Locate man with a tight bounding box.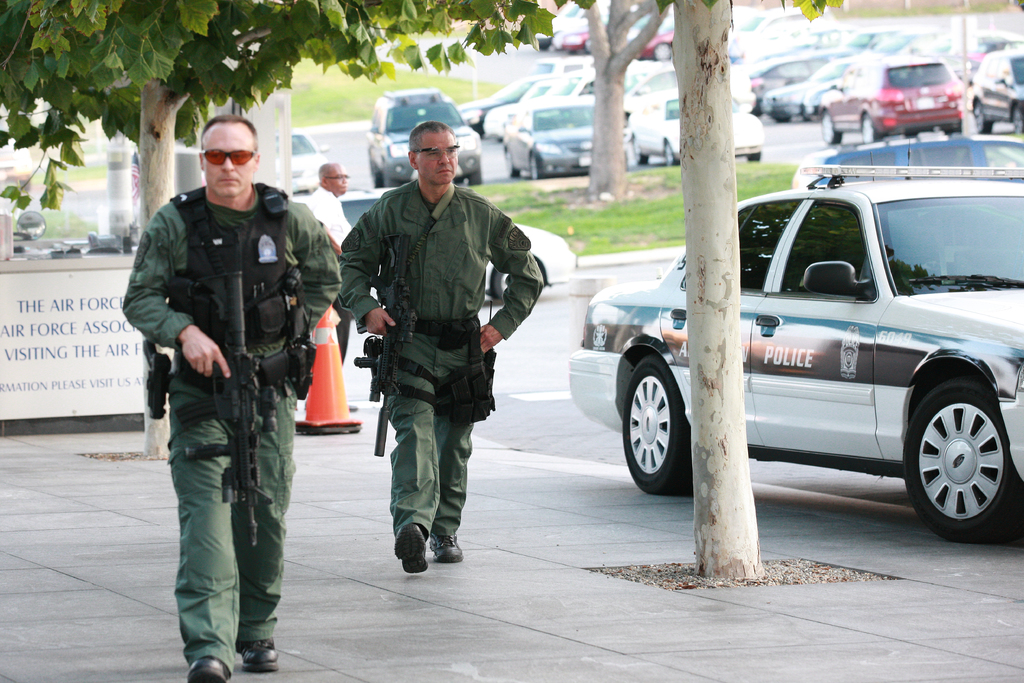
[x1=116, y1=115, x2=340, y2=682].
